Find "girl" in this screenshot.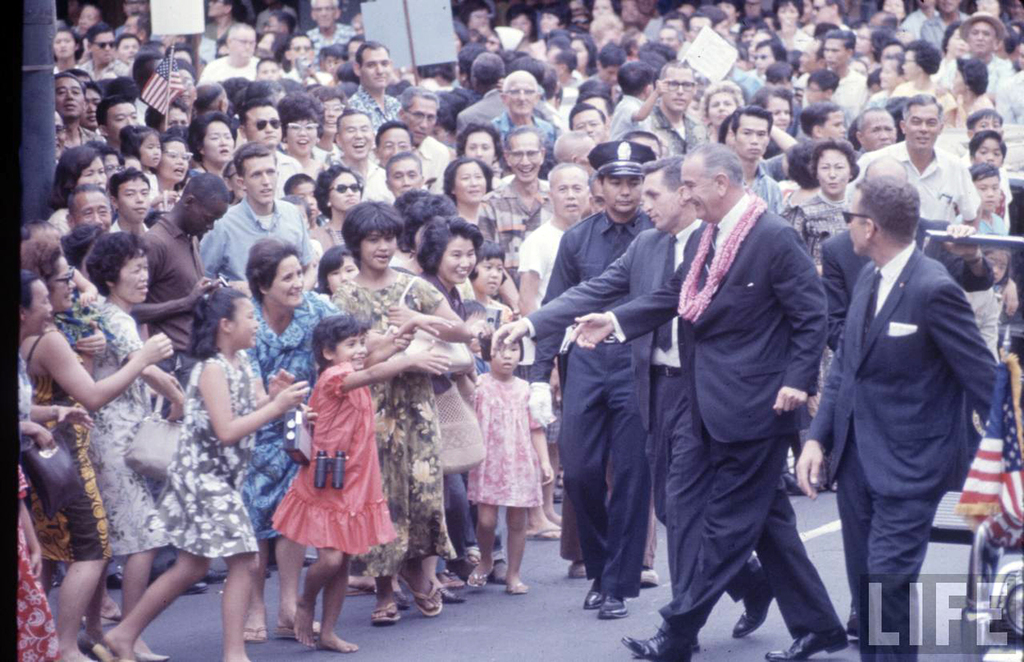
The bounding box for "girl" is x1=93, y1=286, x2=310, y2=661.
